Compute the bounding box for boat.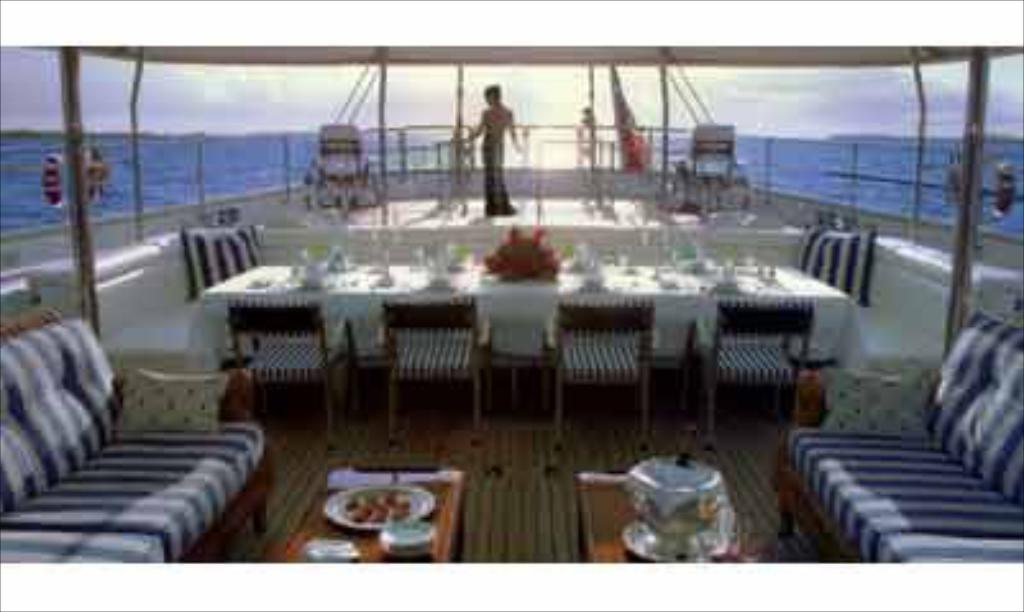
region(0, 44, 1021, 566).
